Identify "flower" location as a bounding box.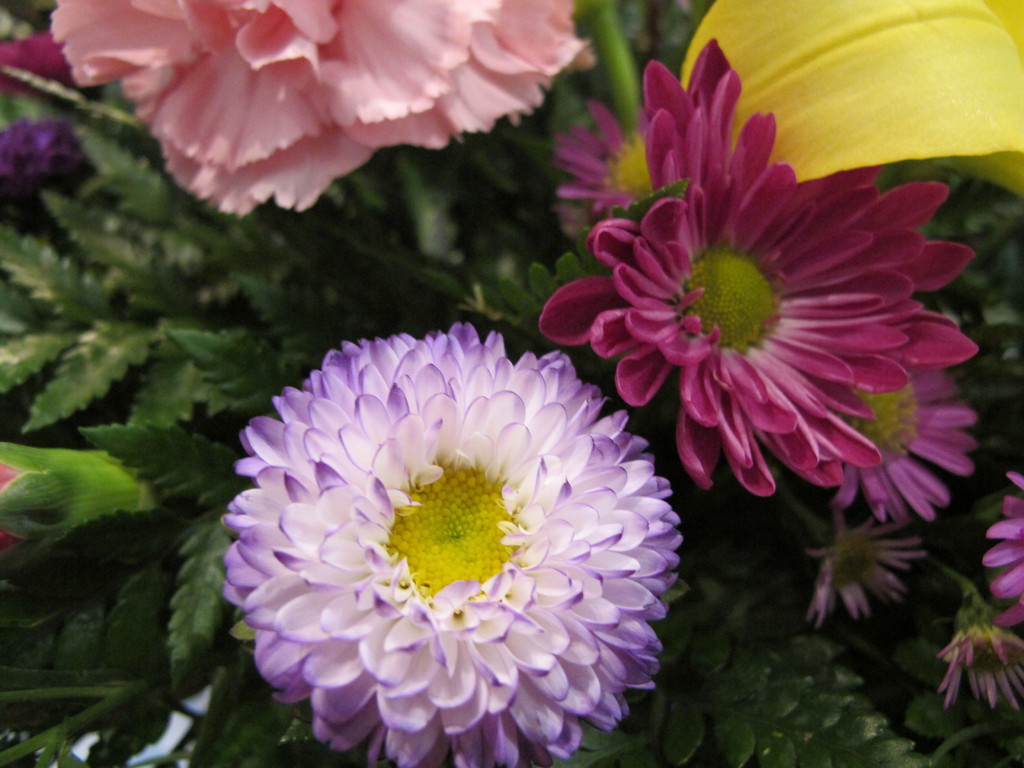
select_region(218, 320, 694, 763).
